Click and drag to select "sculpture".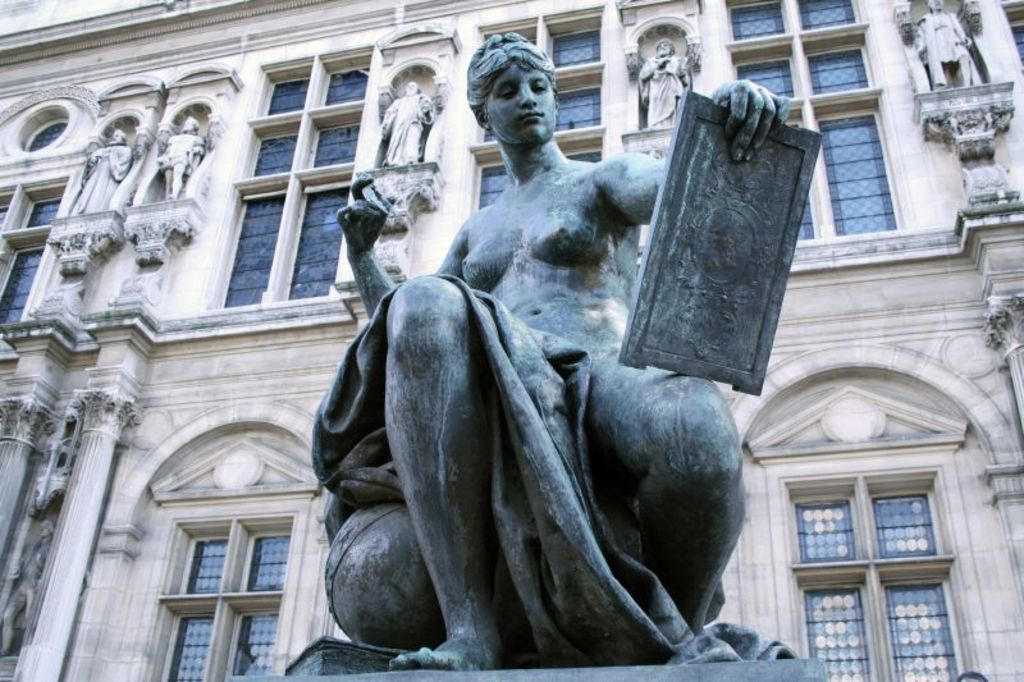
Selection: x1=635, y1=35, x2=695, y2=131.
